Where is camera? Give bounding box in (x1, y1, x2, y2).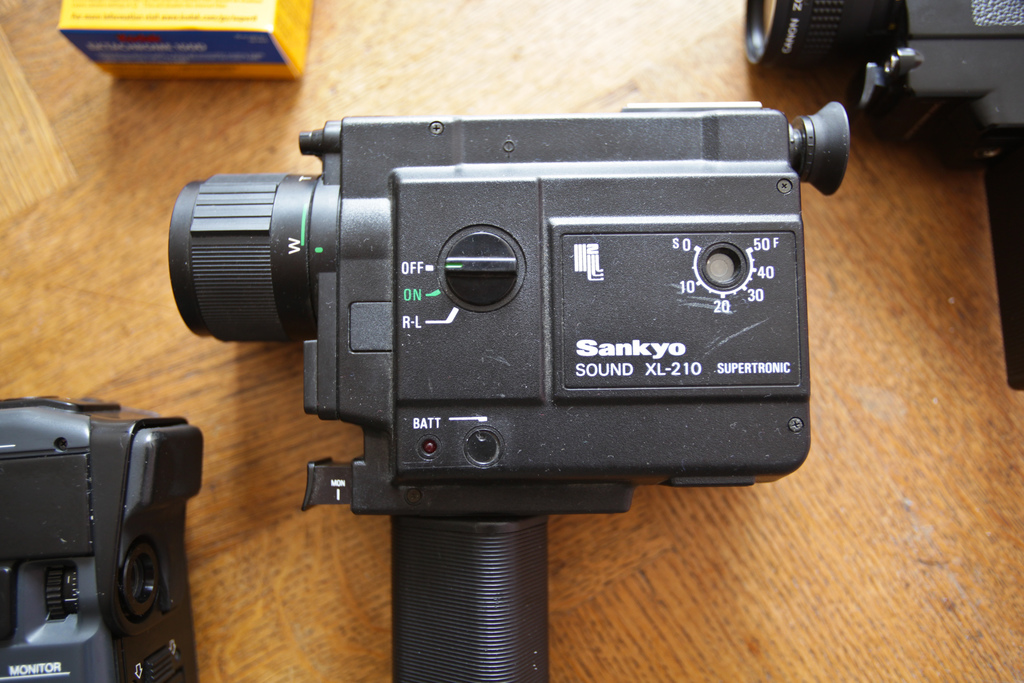
(0, 398, 204, 682).
